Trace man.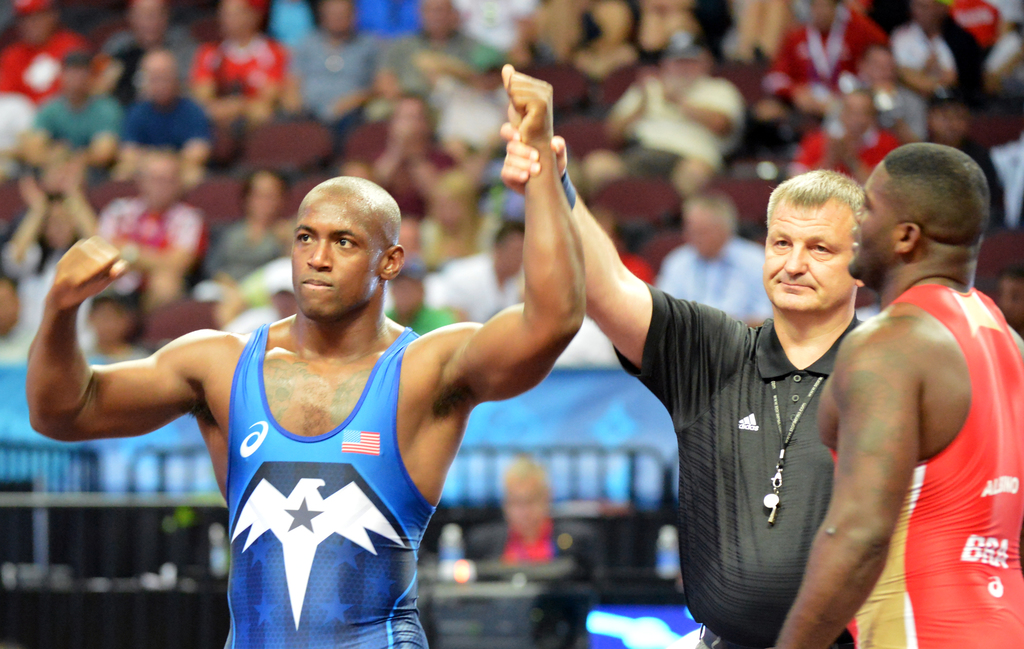
Traced to 658, 186, 785, 320.
